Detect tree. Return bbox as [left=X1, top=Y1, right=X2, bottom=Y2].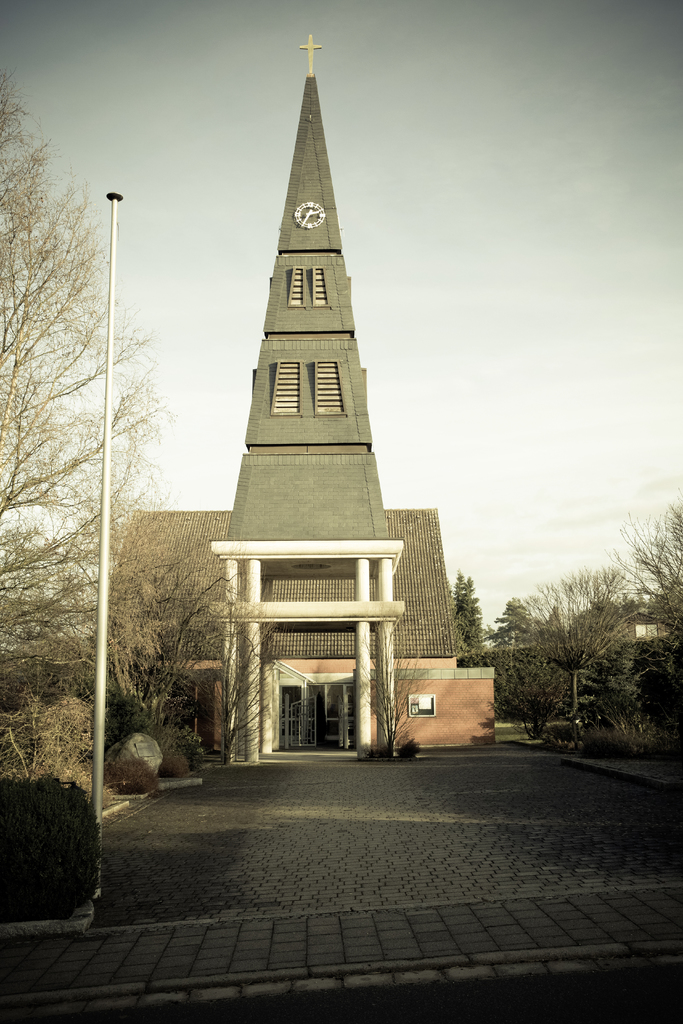
[left=134, top=534, right=253, bottom=721].
